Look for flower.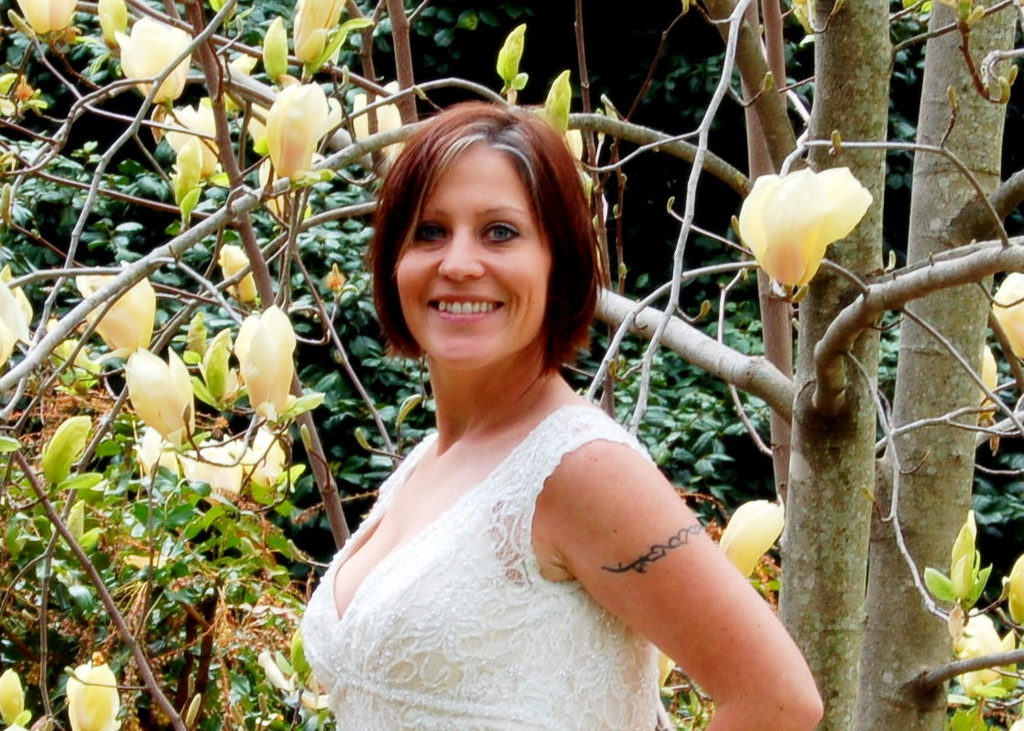
Found: (left=72, top=256, right=159, bottom=359).
